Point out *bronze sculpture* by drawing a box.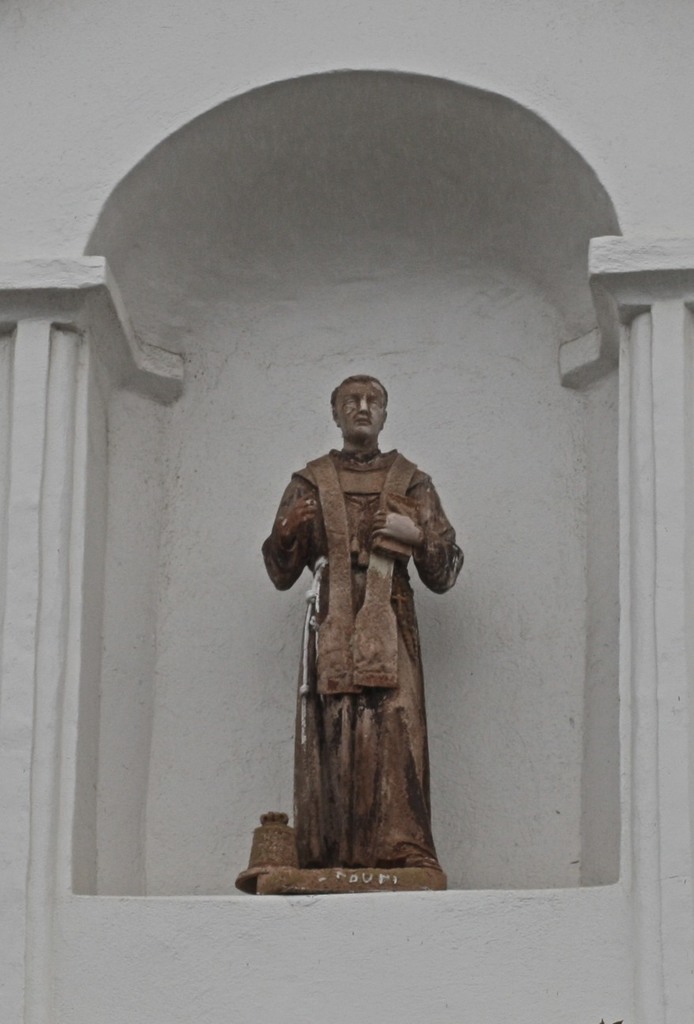
box=[262, 374, 467, 859].
